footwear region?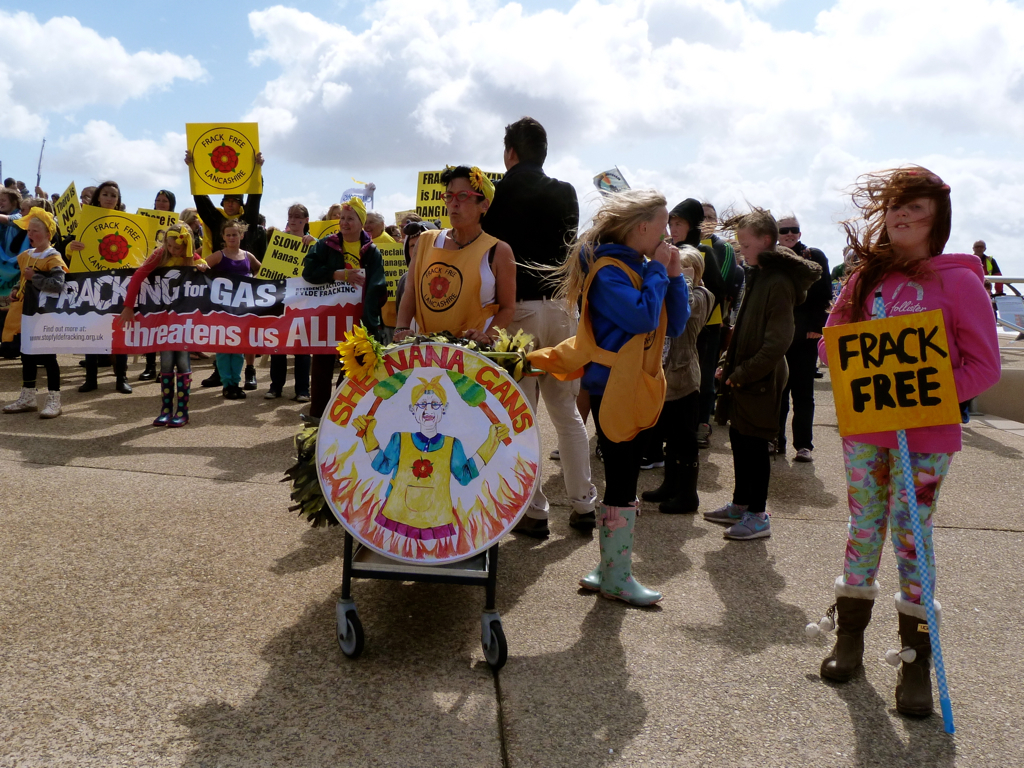
box(5, 389, 36, 413)
